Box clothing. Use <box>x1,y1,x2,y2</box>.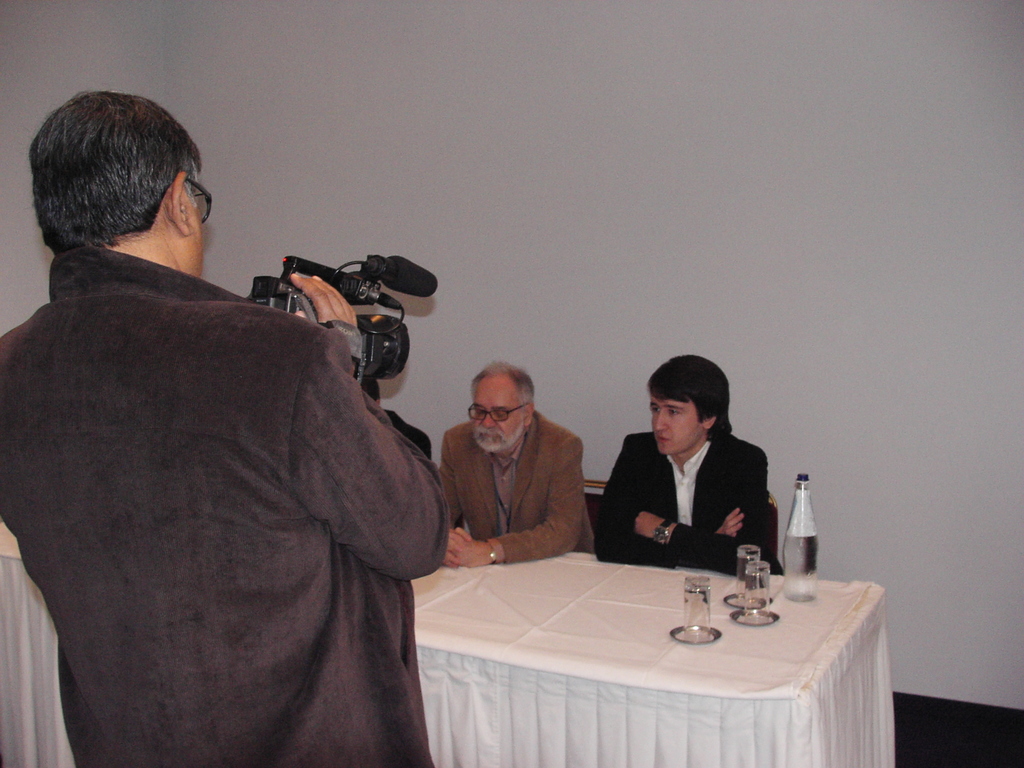
<box>585,428,786,577</box>.
